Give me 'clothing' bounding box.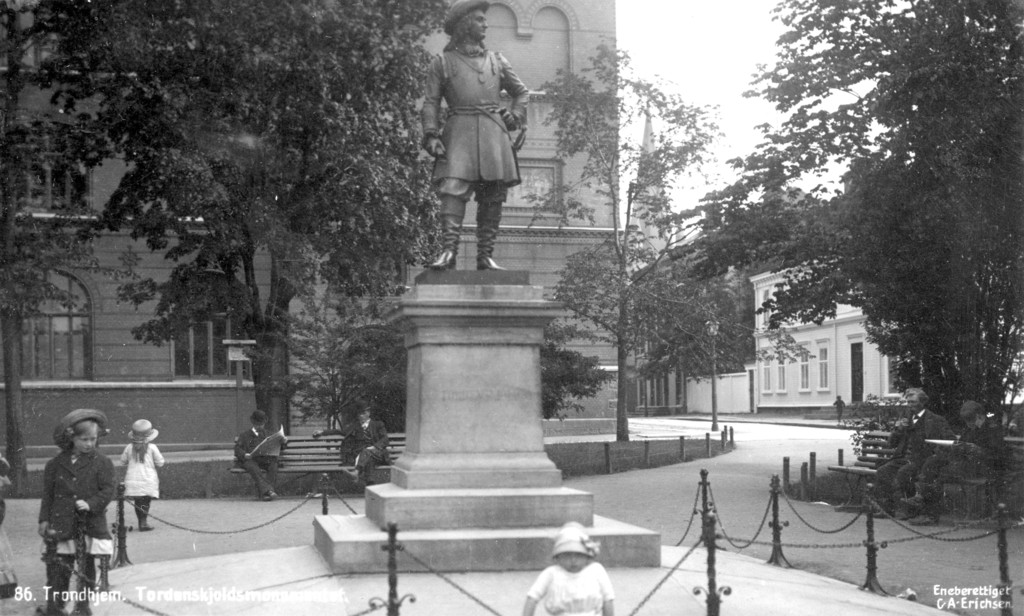
Rect(334, 428, 393, 471).
